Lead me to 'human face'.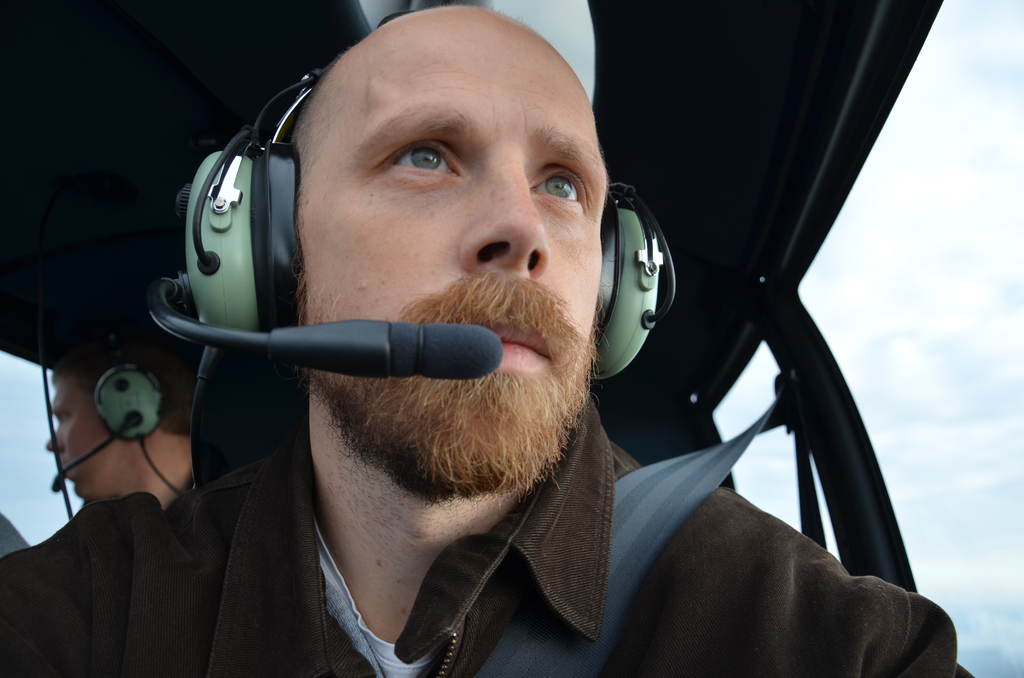
Lead to left=291, top=4, right=609, bottom=499.
